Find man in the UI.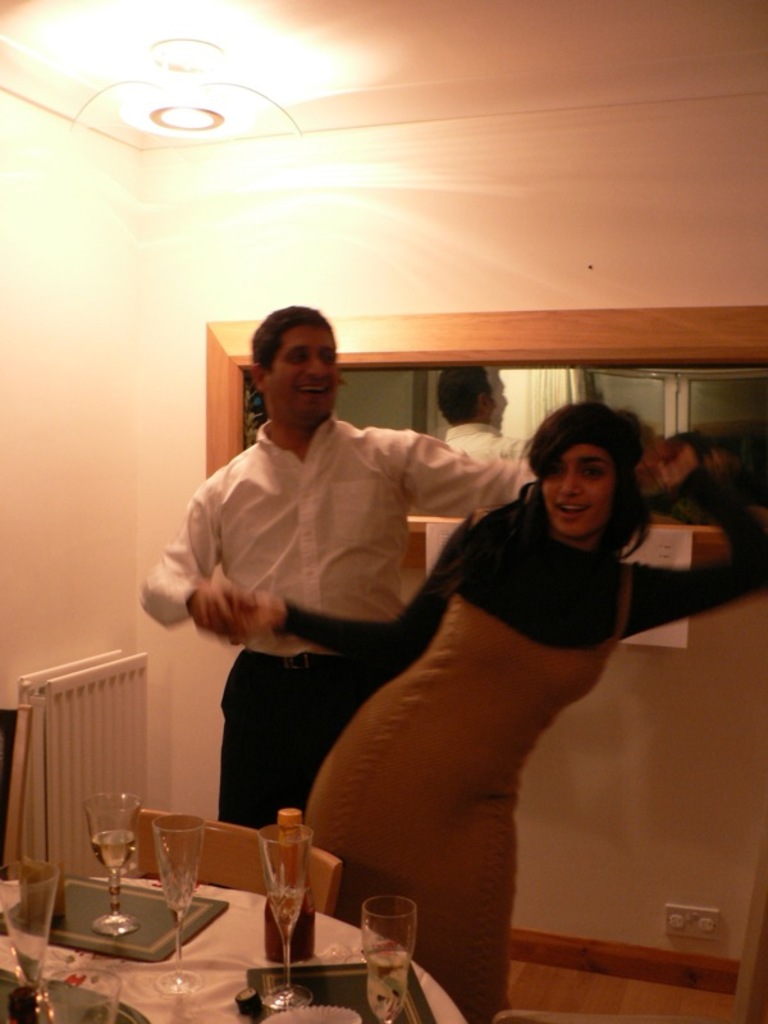
UI element at bbox(148, 288, 521, 847).
